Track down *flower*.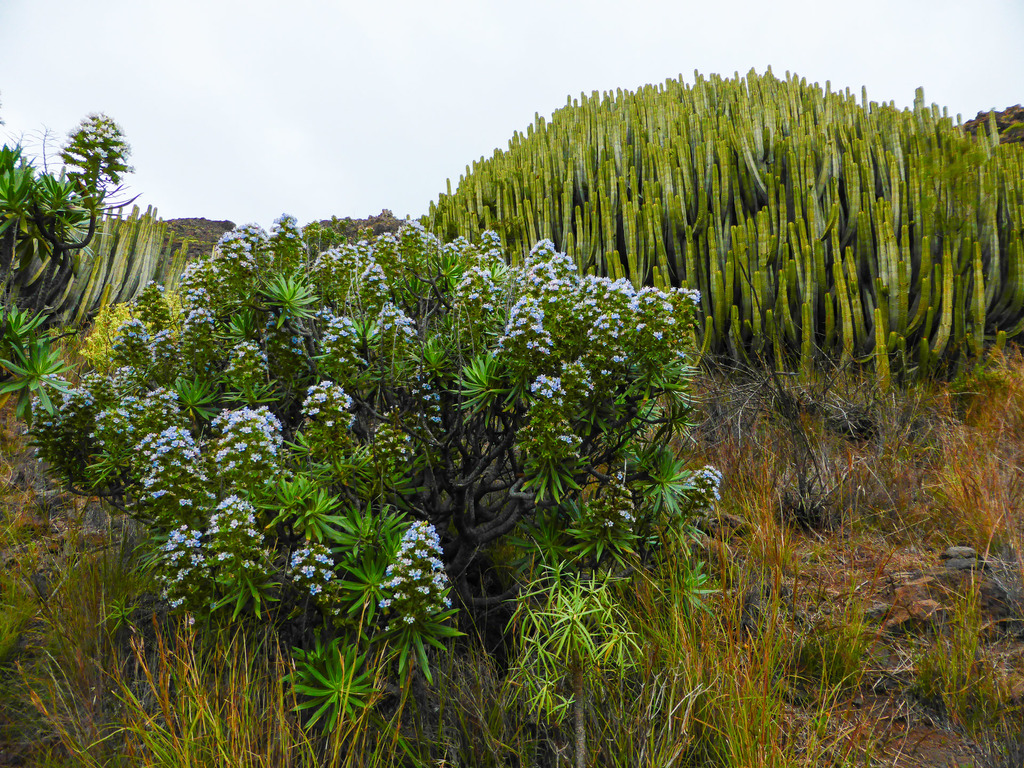
Tracked to detection(316, 305, 358, 369).
